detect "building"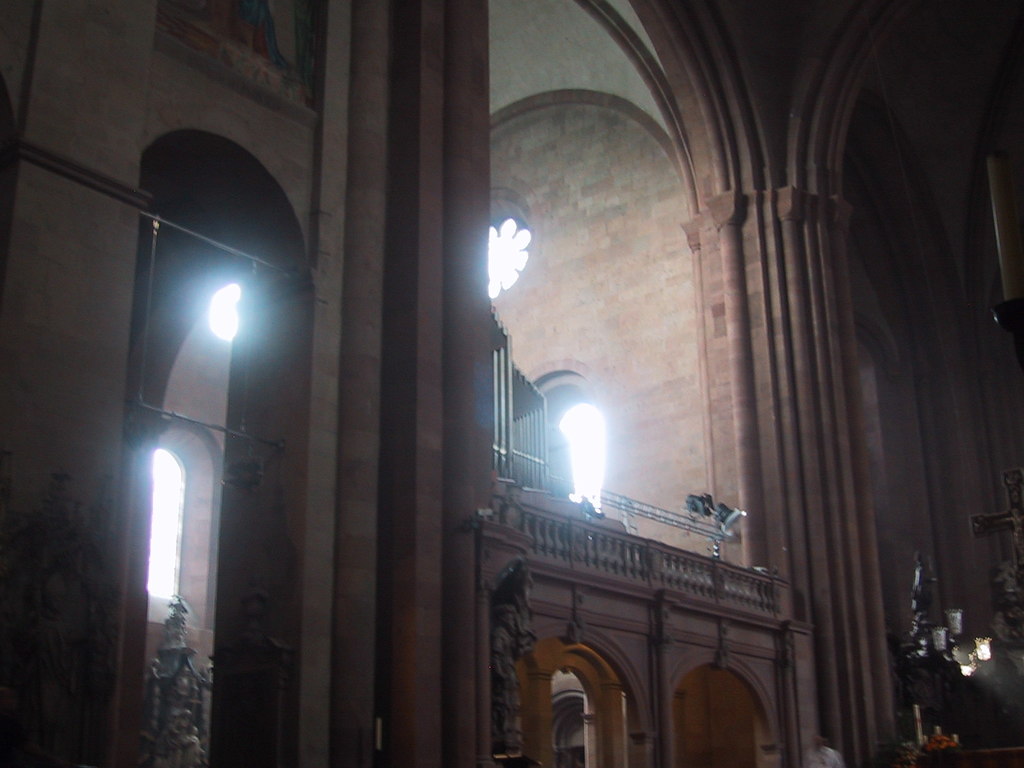
select_region(0, 1, 1023, 762)
